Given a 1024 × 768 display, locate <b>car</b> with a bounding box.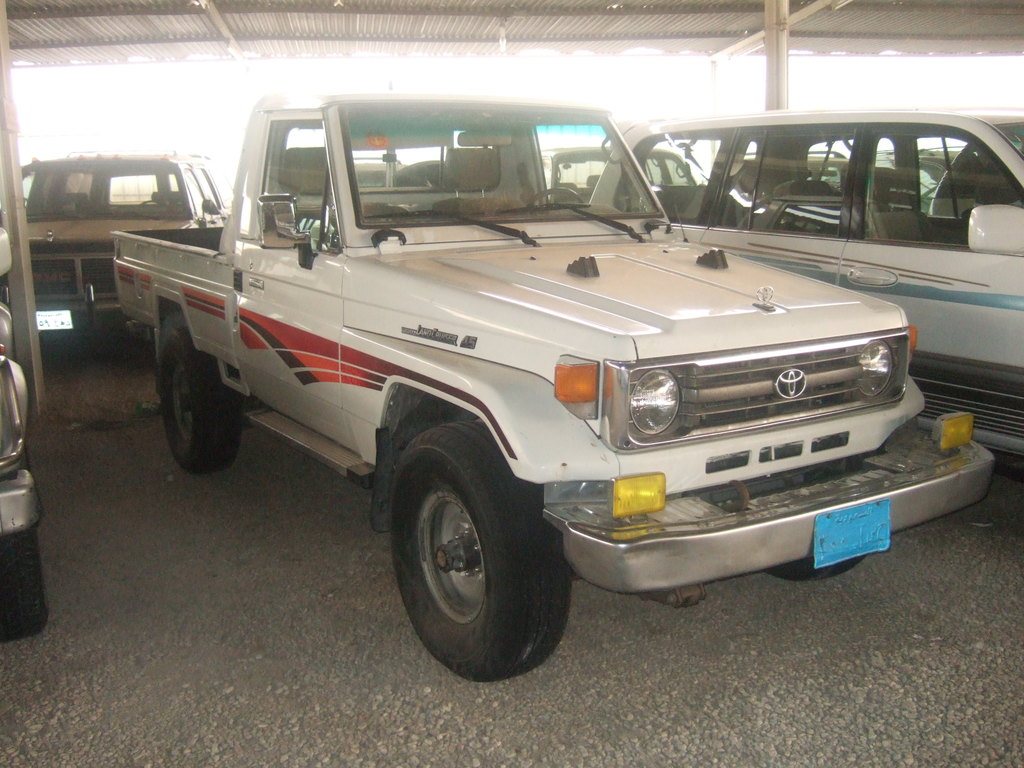
Located: {"left": 557, "top": 105, "right": 1019, "bottom": 474}.
